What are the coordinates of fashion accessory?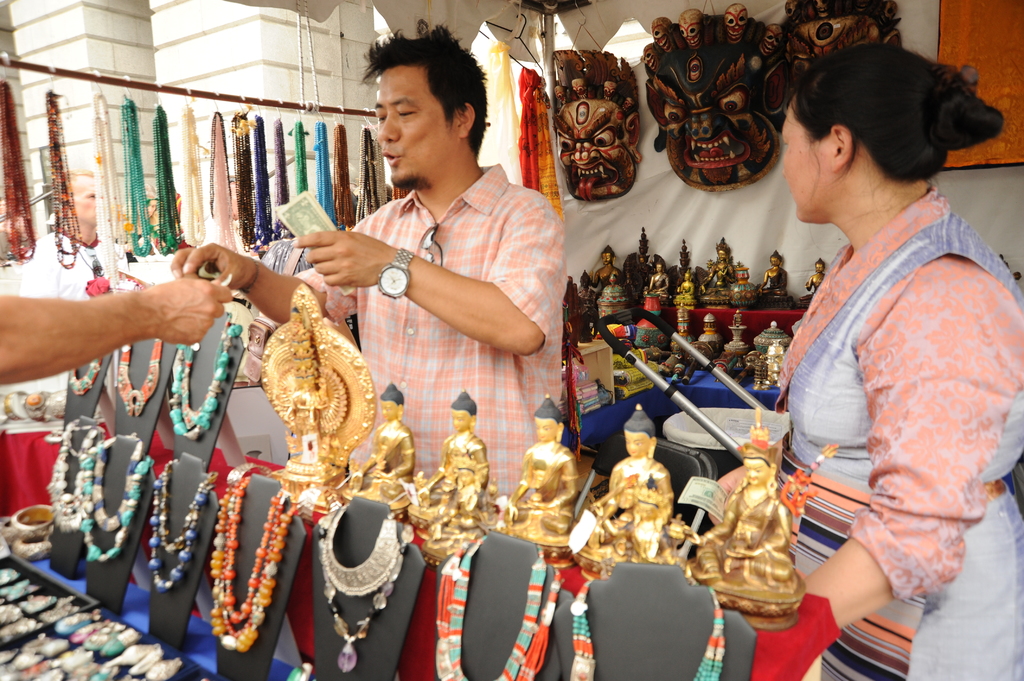
<bbox>77, 442, 155, 562</bbox>.
